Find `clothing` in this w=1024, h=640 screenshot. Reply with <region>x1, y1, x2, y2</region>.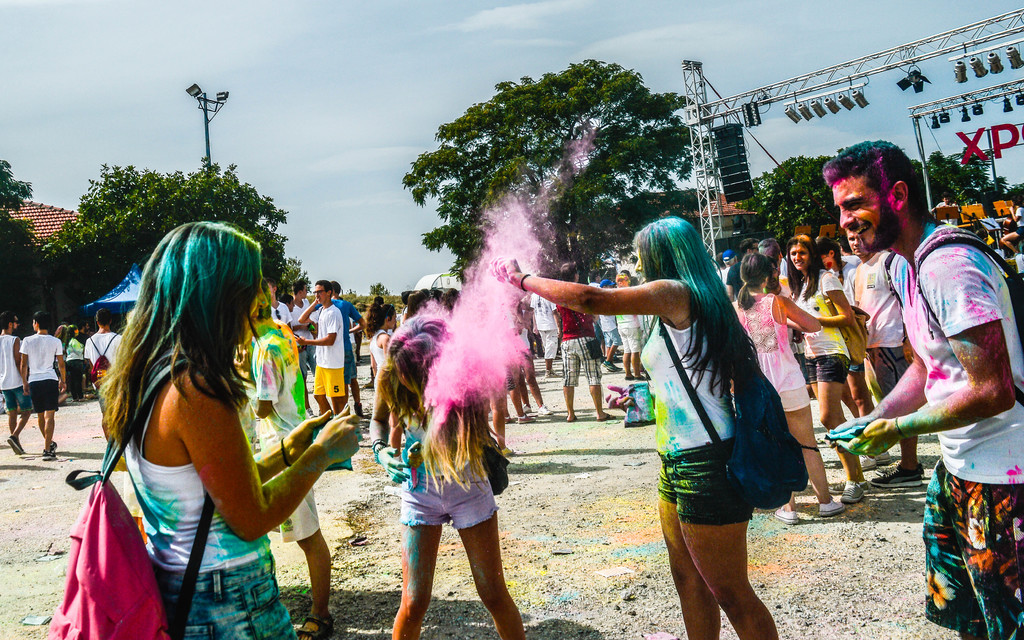
<region>85, 331, 125, 416</region>.
